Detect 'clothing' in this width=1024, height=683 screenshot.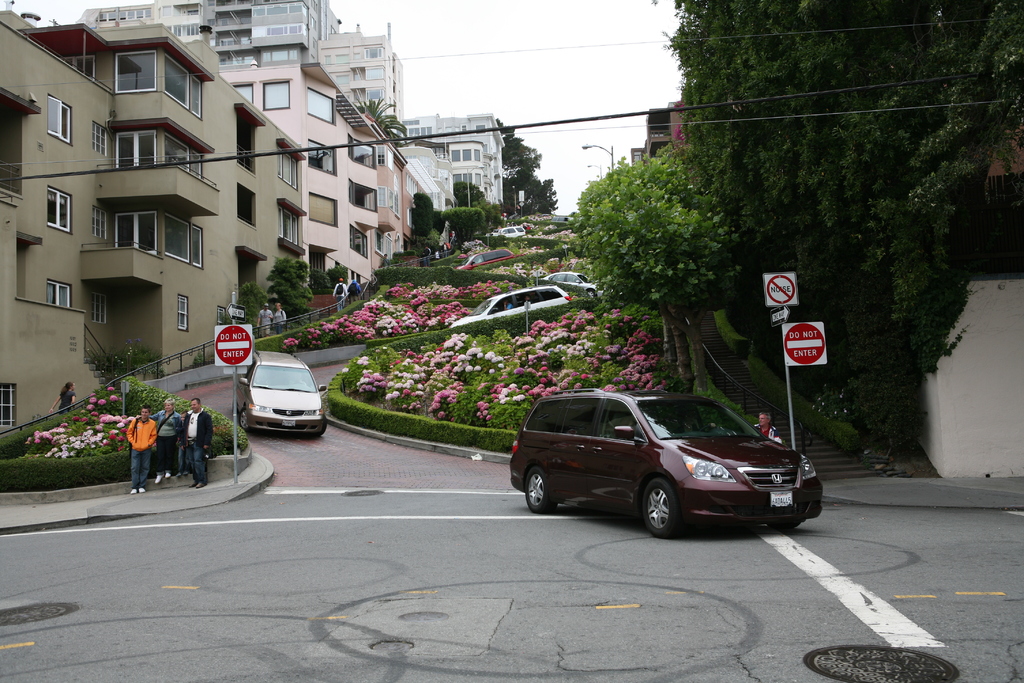
Detection: (125, 420, 156, 488).
